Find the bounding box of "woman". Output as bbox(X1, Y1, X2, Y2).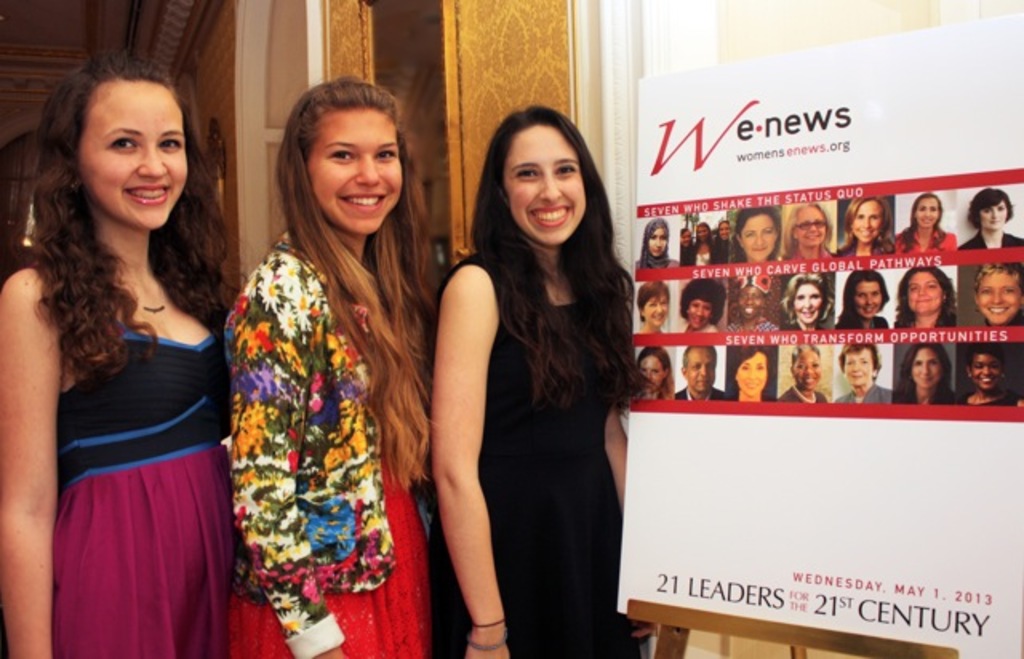
bbox(728, 347, 773, 405).
